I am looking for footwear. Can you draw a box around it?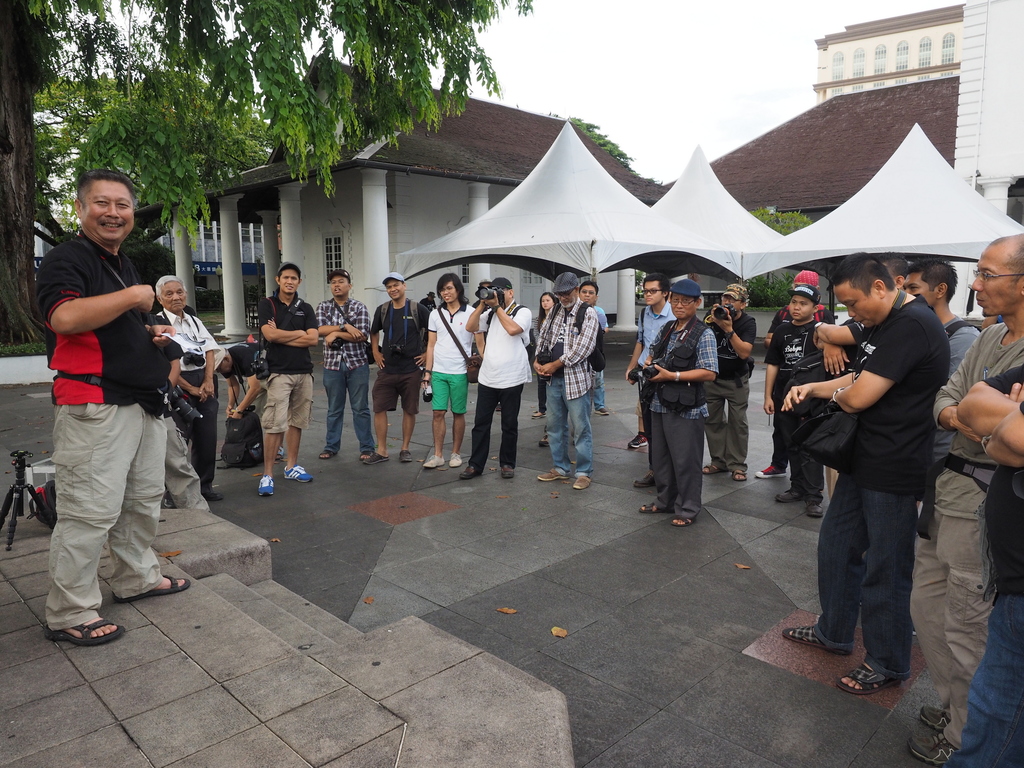
Sure, the bounding box is 504:463:513:479.
